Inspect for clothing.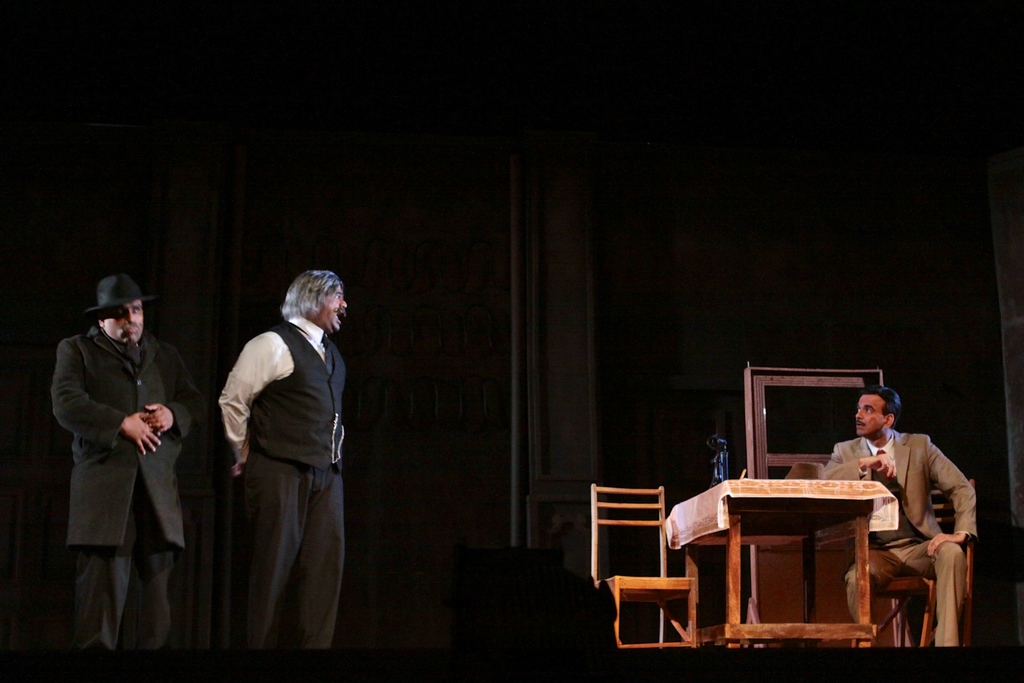
Inspection: rect(833, 427, 980, 675).
